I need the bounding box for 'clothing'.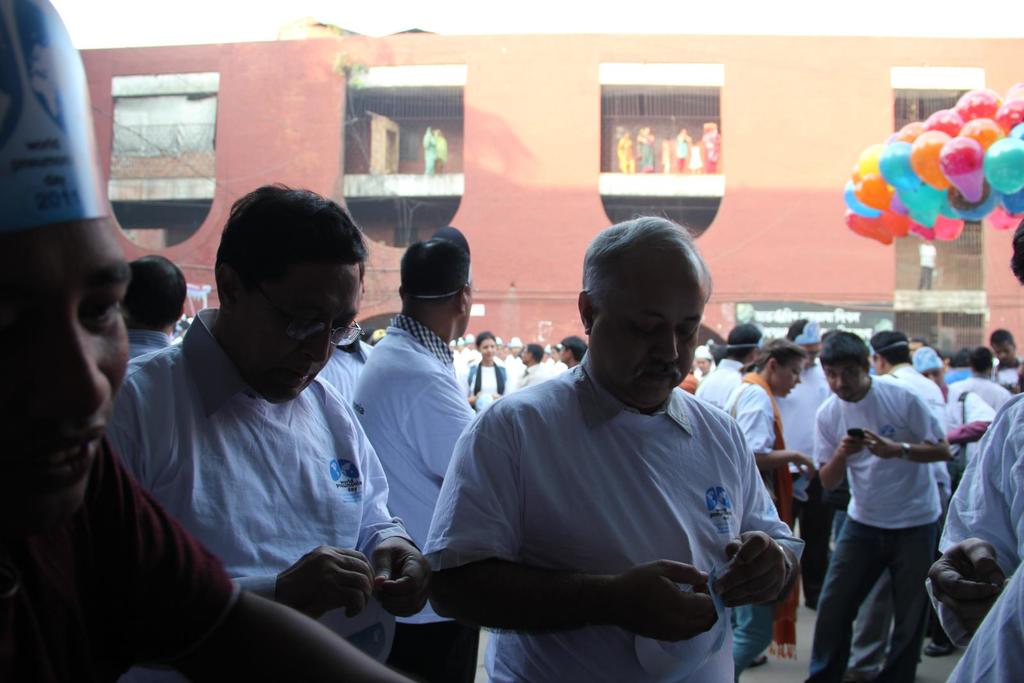
Here it is: Rect(0, 434, 235, 682).
